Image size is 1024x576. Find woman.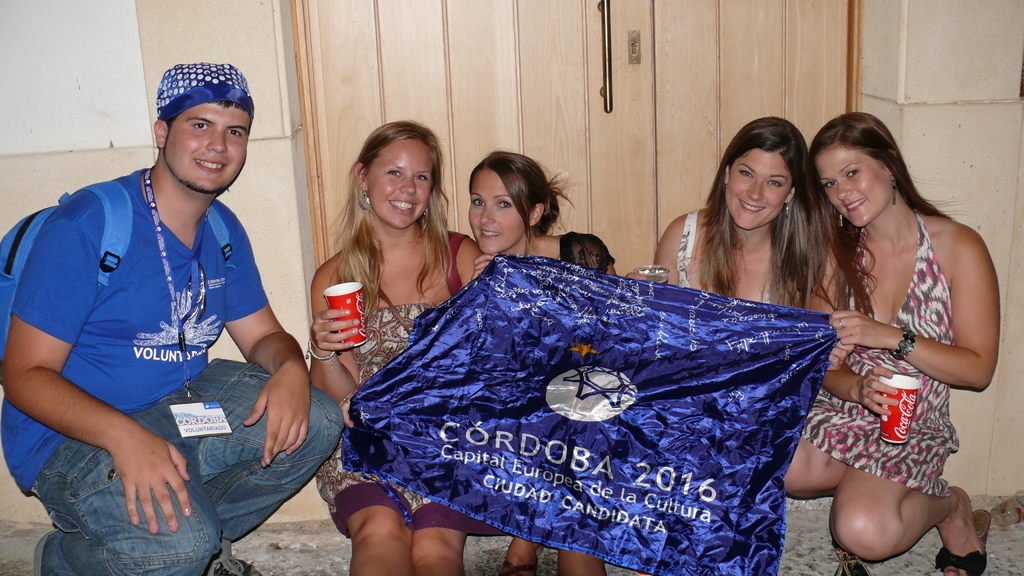
bbox=[627, 104, 856, 310].
